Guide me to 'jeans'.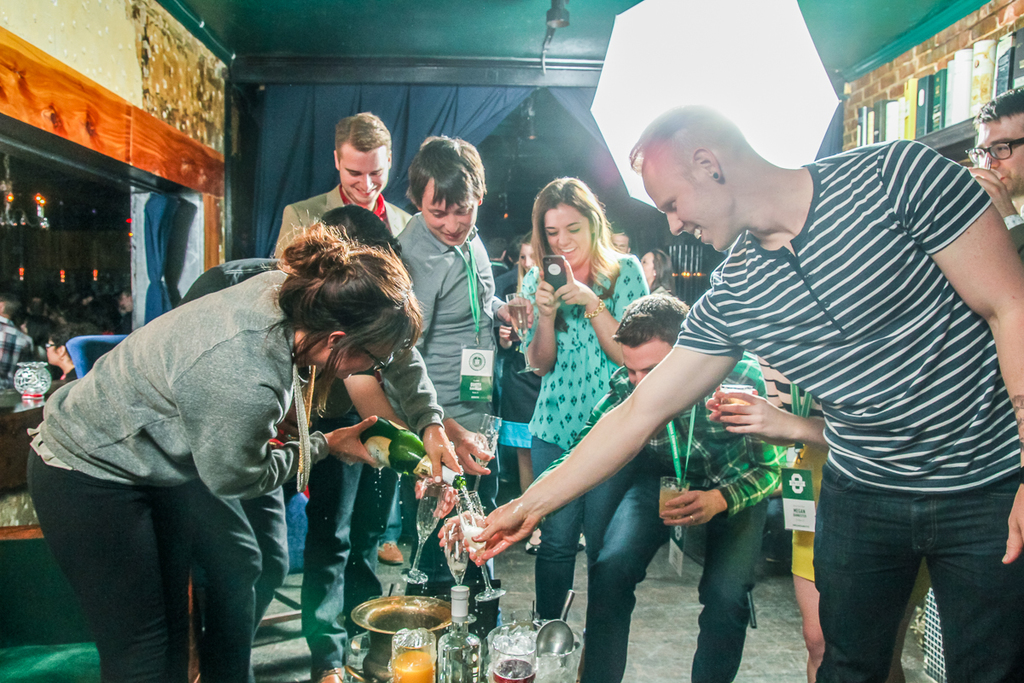
Guidance: box=[531, 436, 631, 624].
